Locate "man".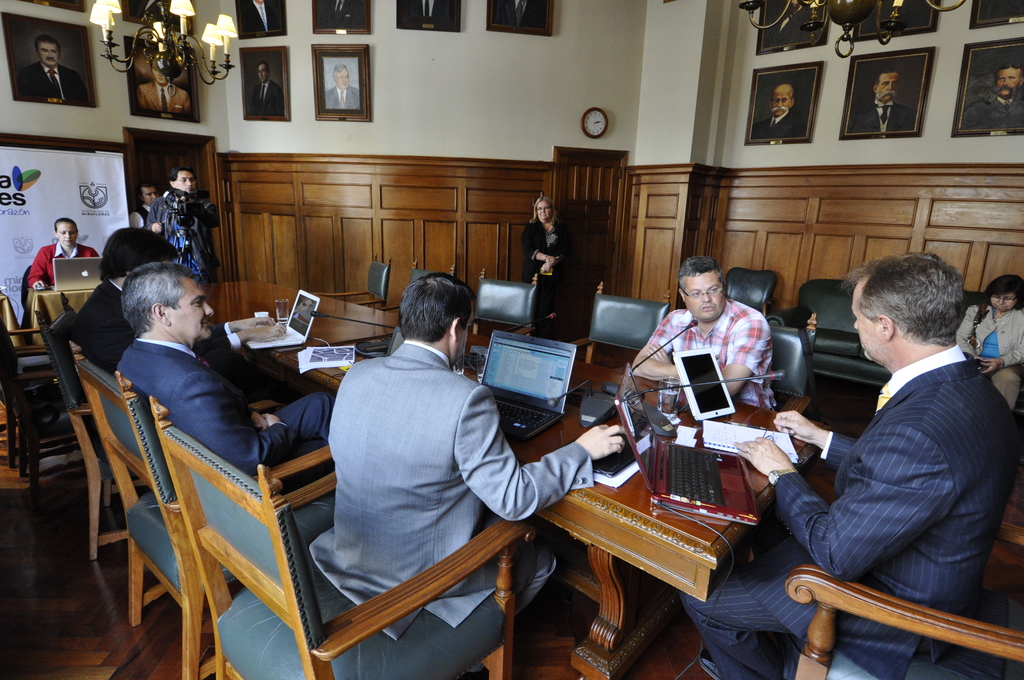
Bounding box: region(318, 0, 365, 29).
